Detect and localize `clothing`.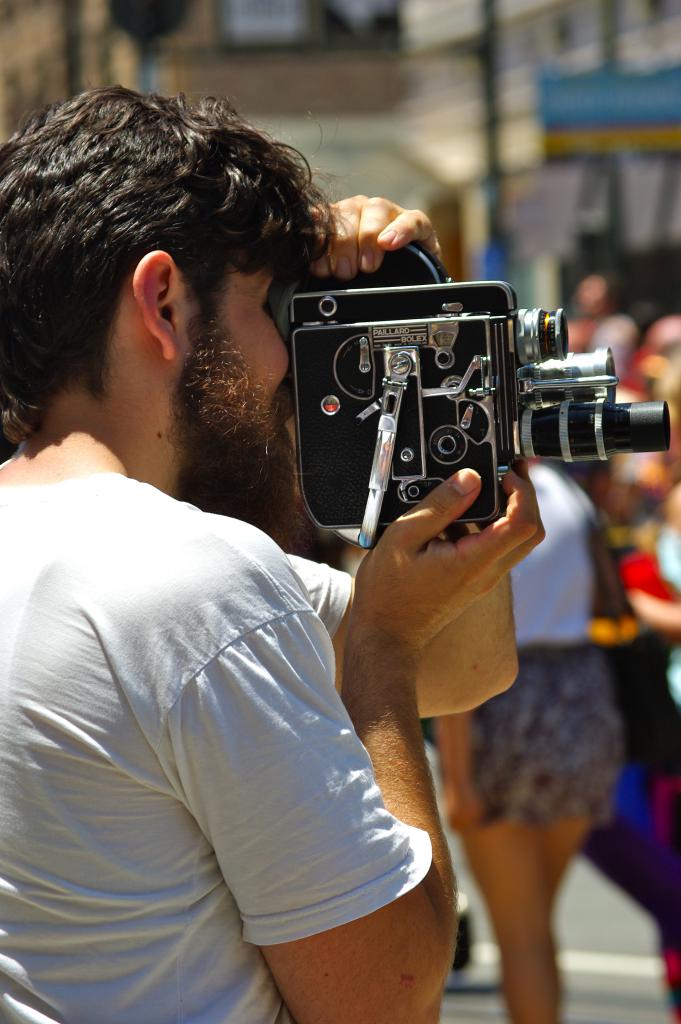
Localized at pyautogui.locateOnScreen(455, 460, 625, 830).
